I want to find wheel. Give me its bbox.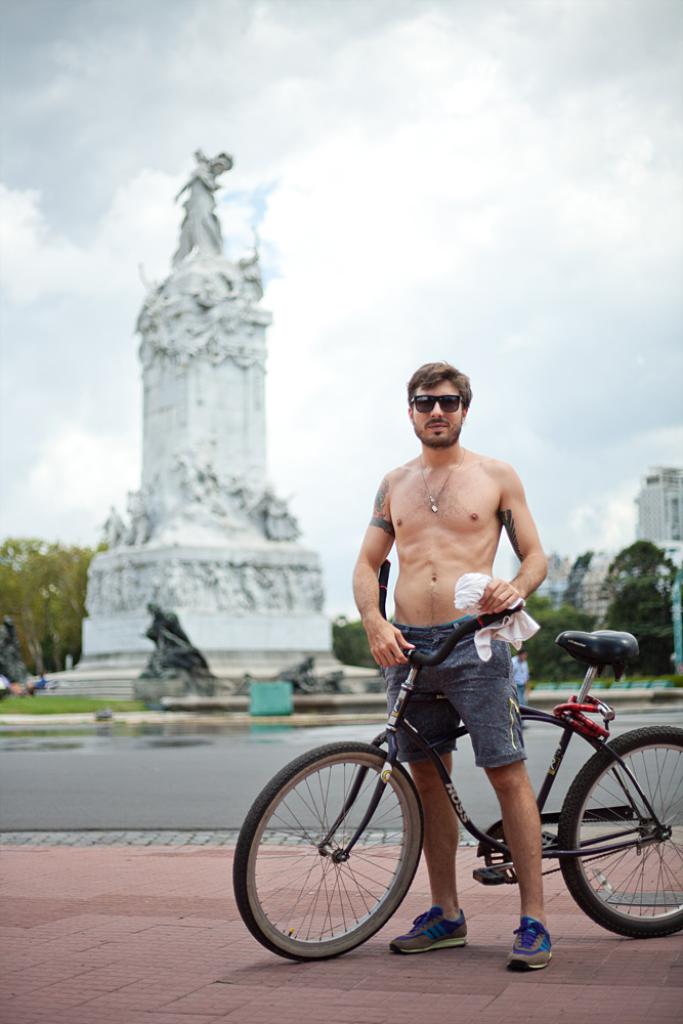
263:749:430:955.
